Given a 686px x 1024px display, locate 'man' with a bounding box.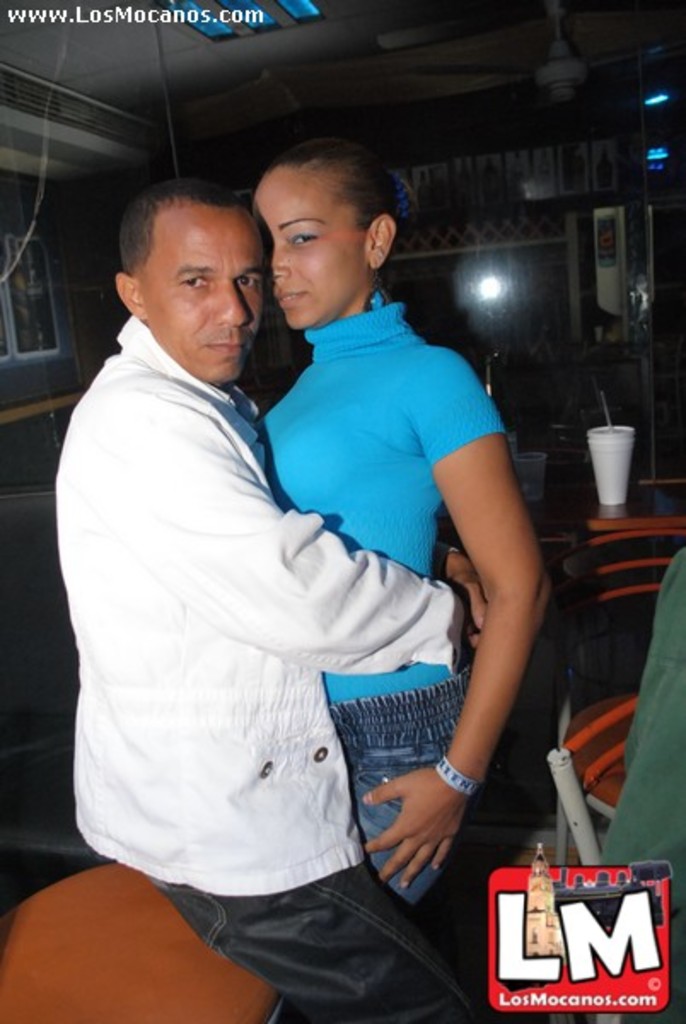
Located: (58, 63, 502, 1023).
